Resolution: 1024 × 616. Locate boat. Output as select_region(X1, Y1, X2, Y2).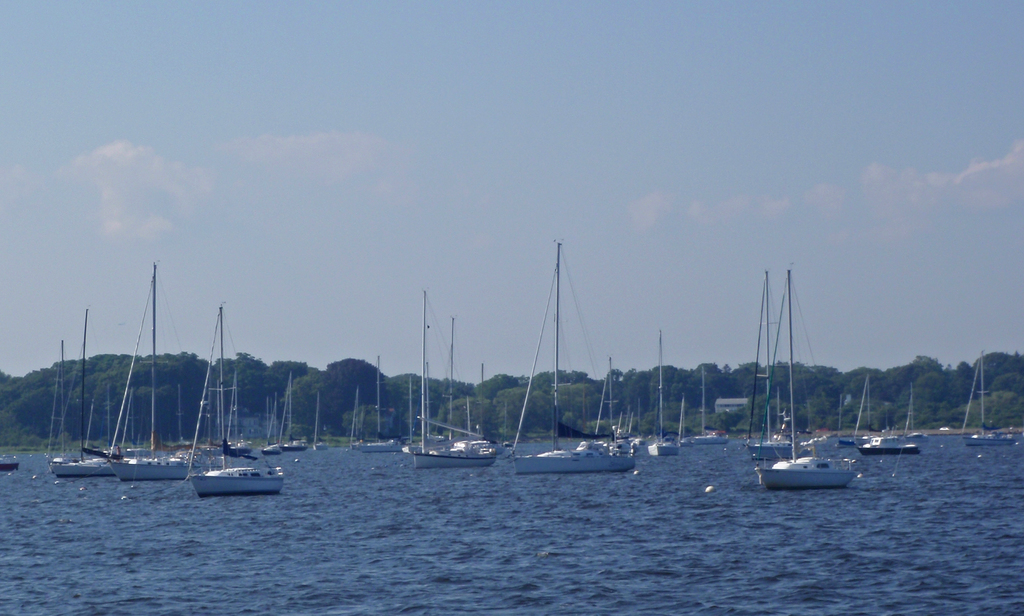
select_region(99, 262, 200, 483).
